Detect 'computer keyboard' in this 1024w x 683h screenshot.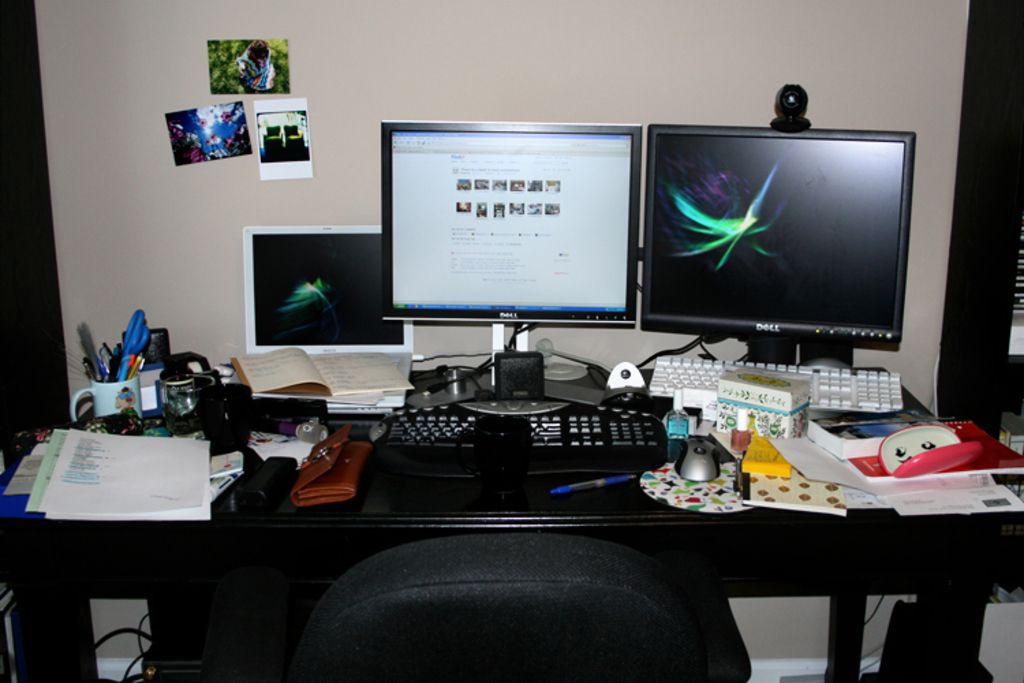
Detection: pyautogui.locateOnScreen(647, 357, 907, 413).
